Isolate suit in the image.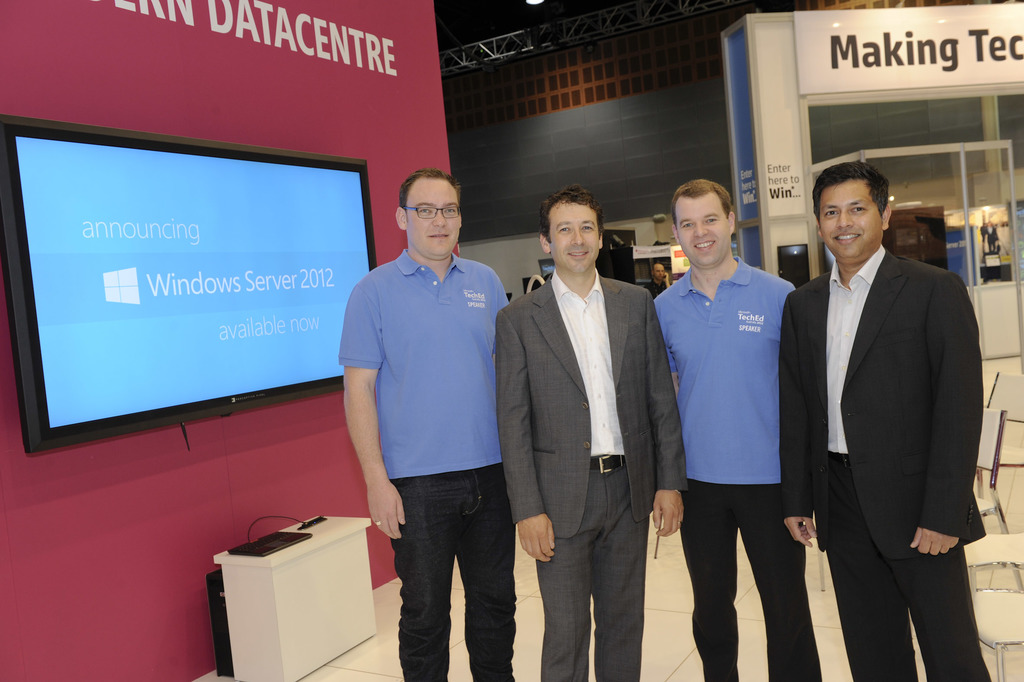
Isolated region: locate(780, 247, 982, 681).
